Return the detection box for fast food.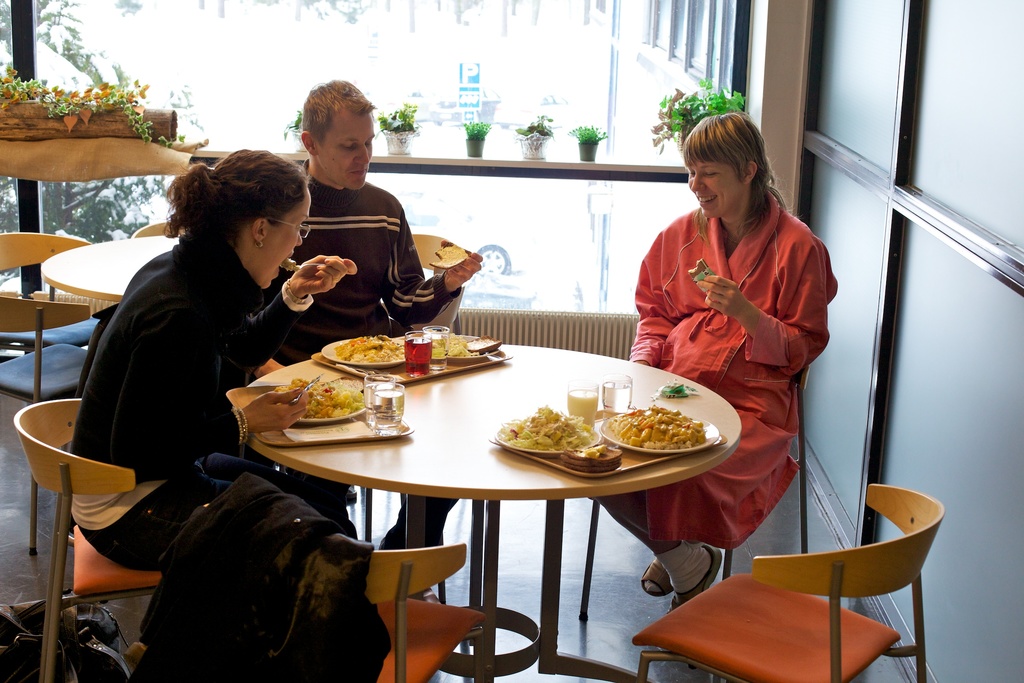
detection(499, 401, 594, 470).
